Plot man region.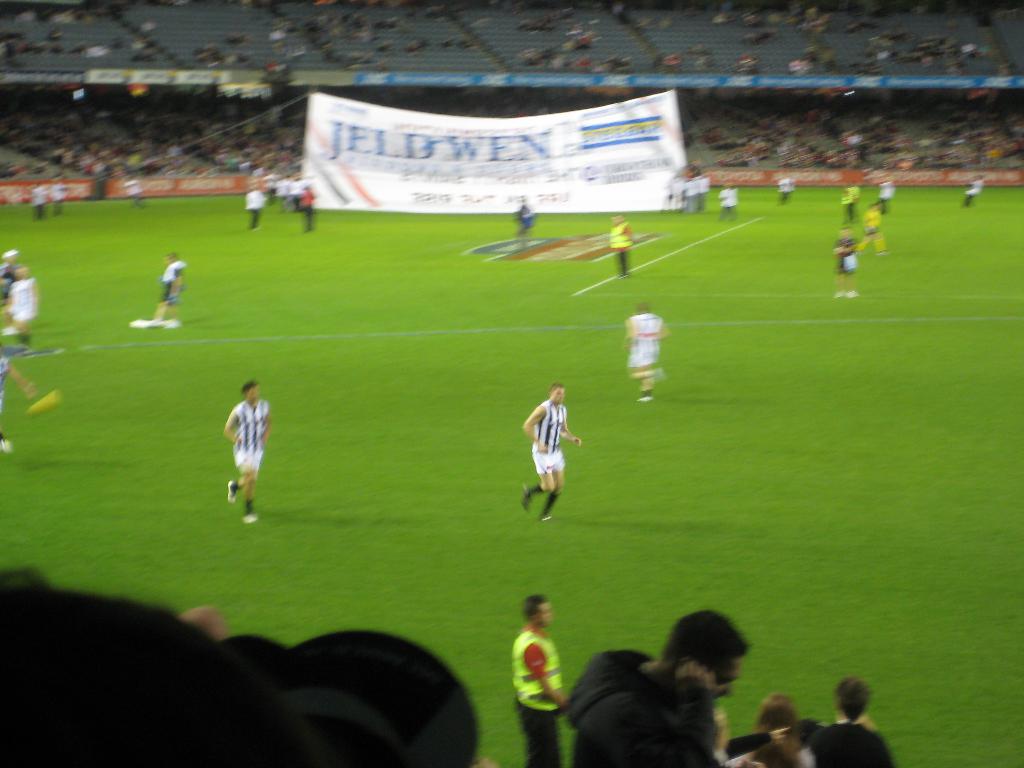
Plotted at (x1=718, y1=180, x2=737, y2=226).
